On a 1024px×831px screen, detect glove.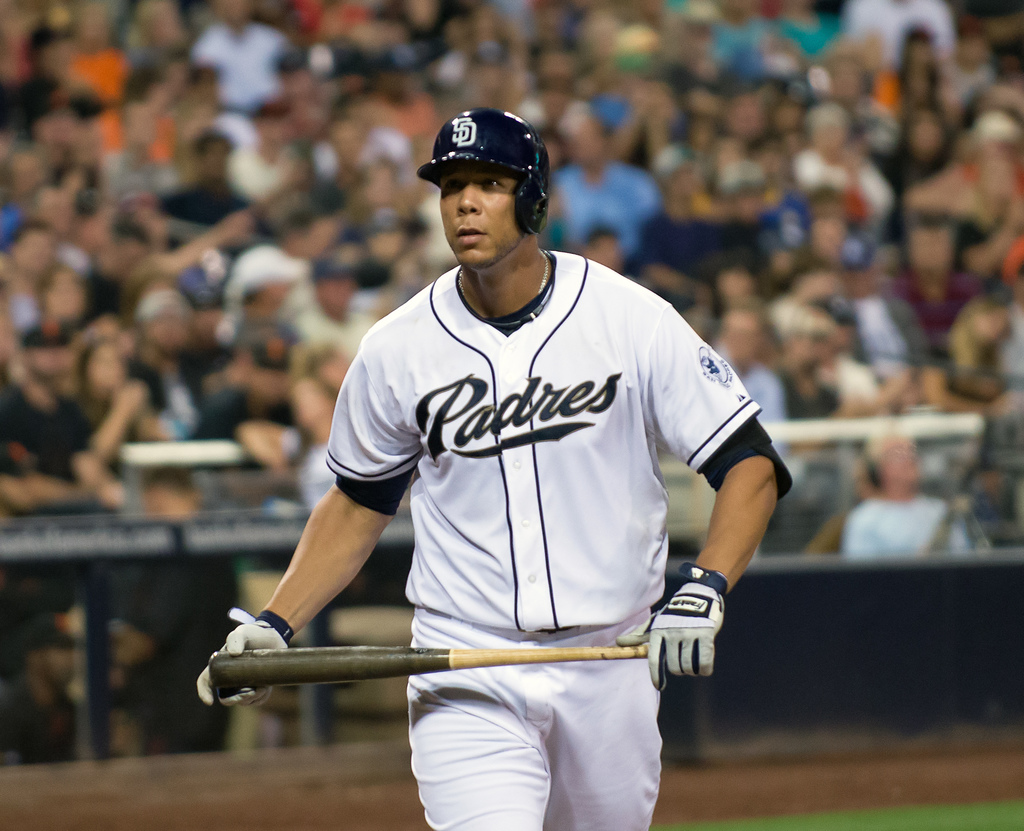
bbox=(191, 611, 300, 713).
